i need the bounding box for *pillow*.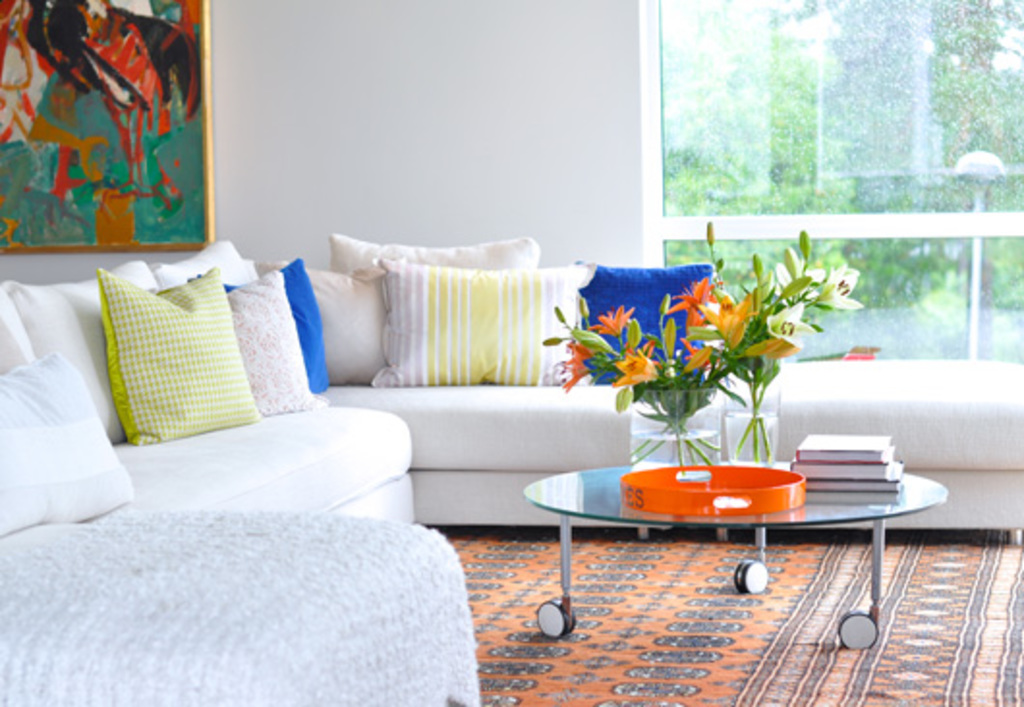
Here it is: x1=230 y1=269 x2=334 y2=417.
